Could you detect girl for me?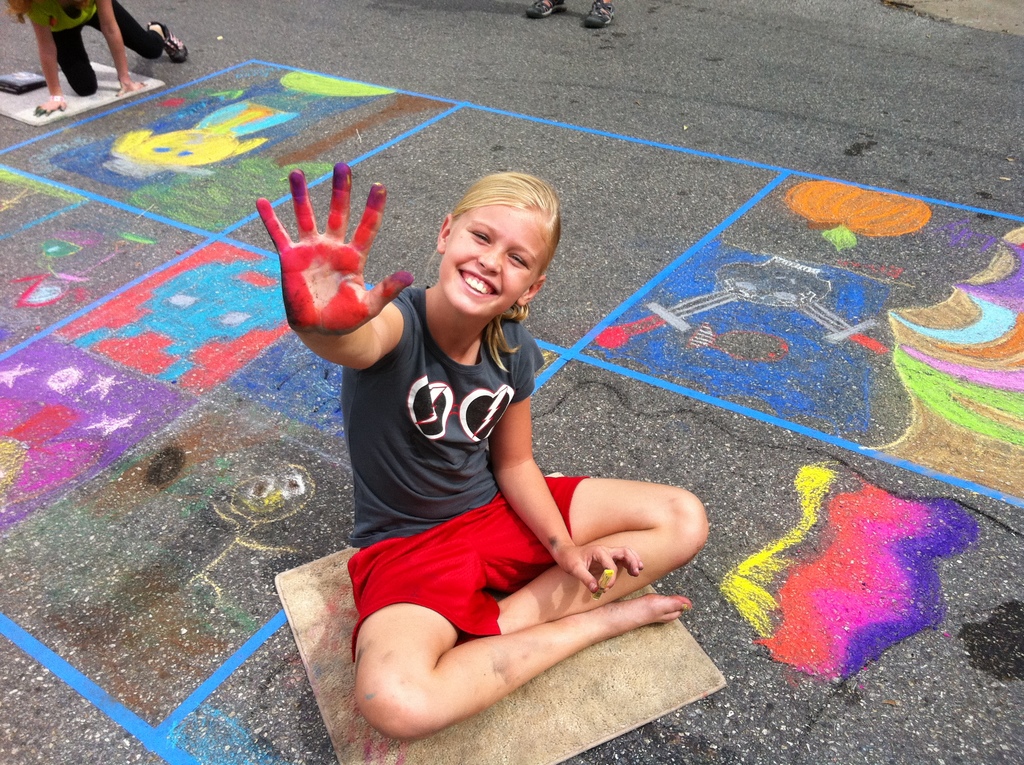
Detection result: 253 163 712 739.
